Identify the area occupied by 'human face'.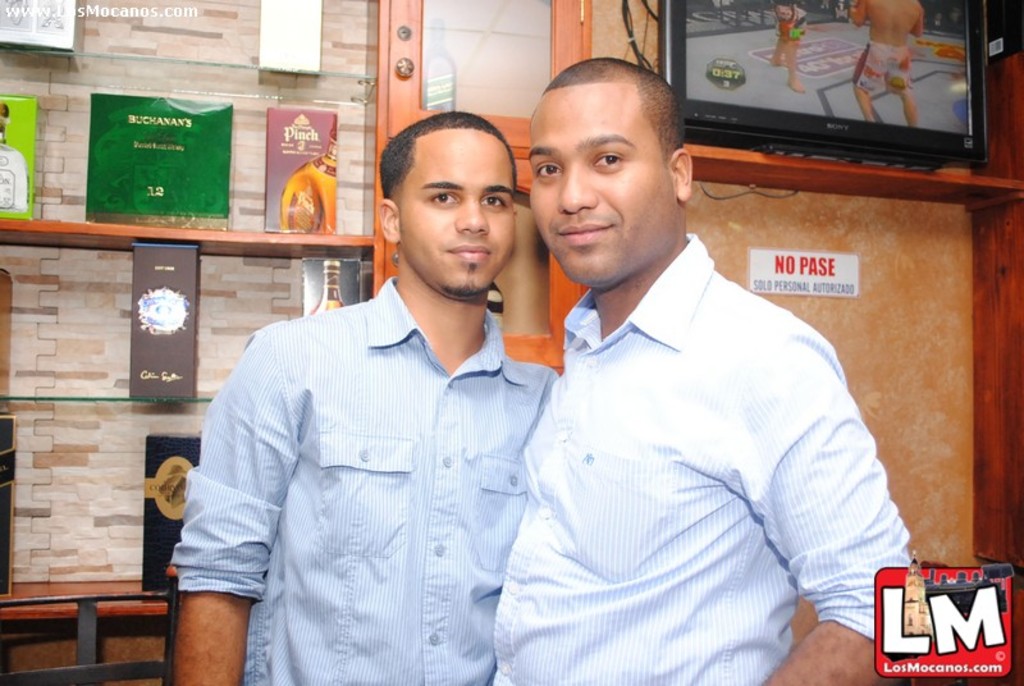
Area: l=404, t=129, r=515, b=294.
